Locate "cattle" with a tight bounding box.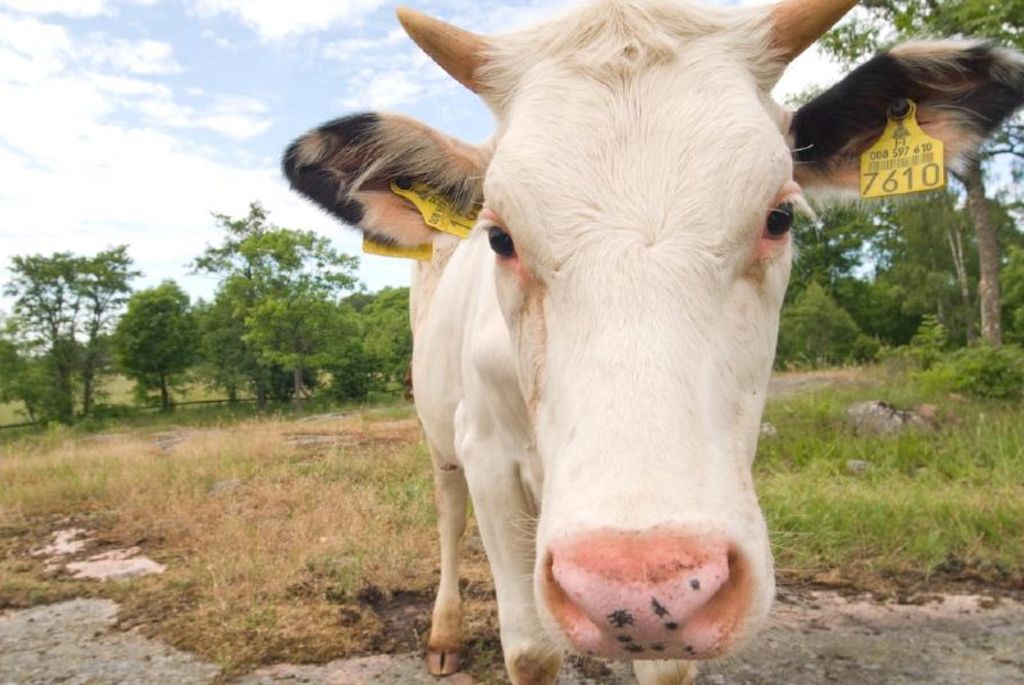
bbox=(285, 0, 1023, 684).
